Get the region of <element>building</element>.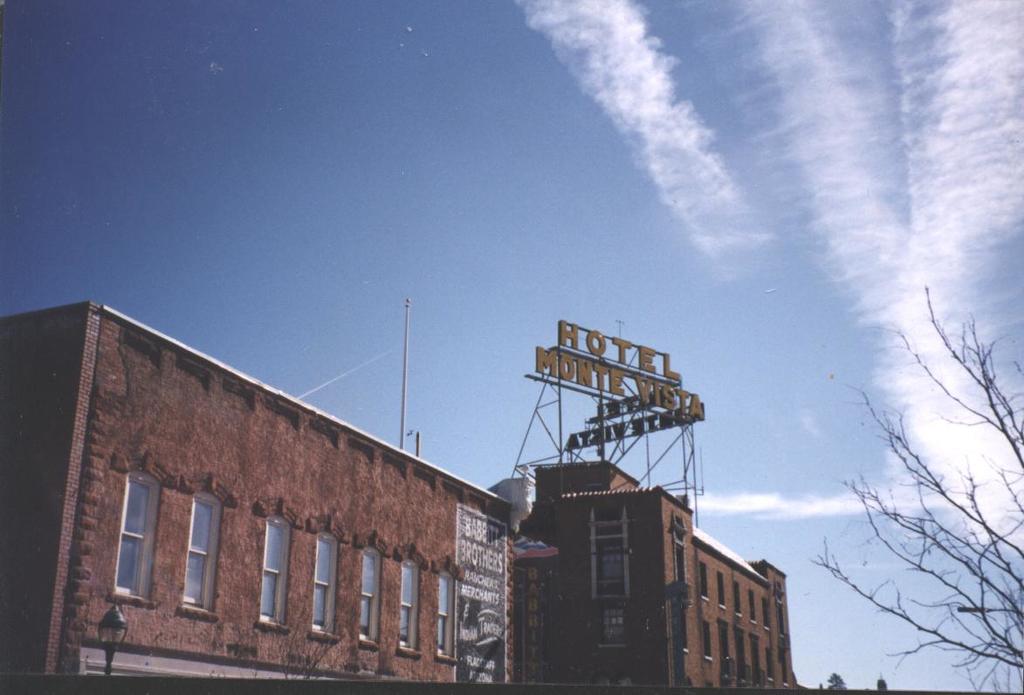
{"left": 1, "top": 297, "right": 800, "bottom": 692}.
